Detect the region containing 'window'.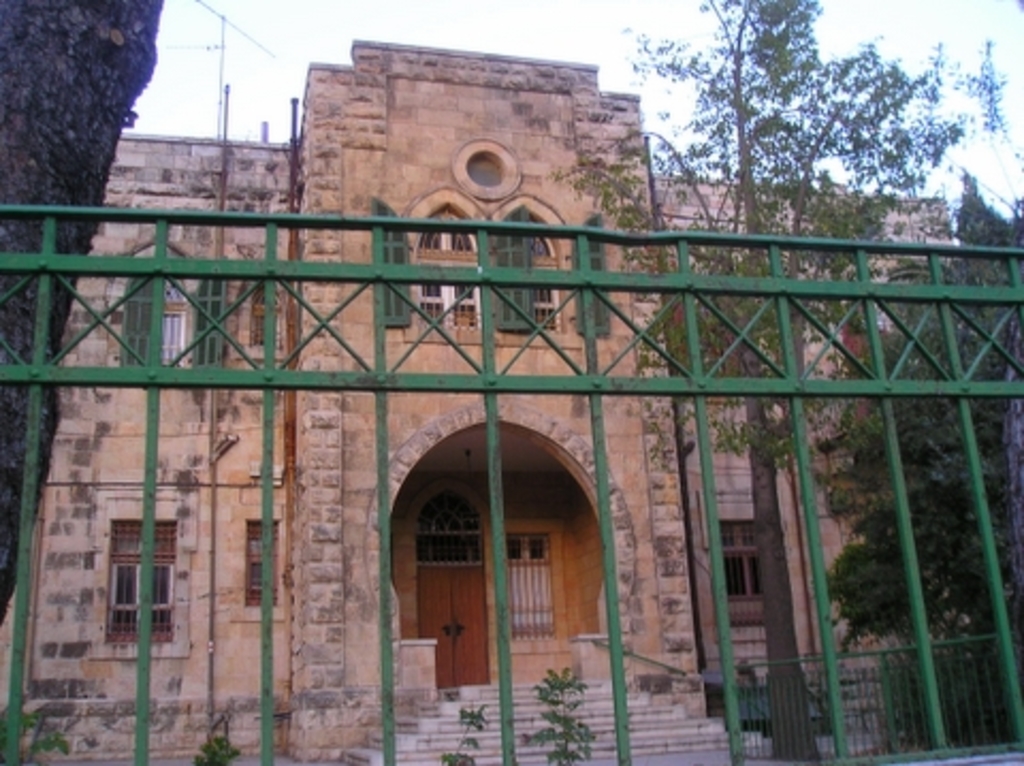
box=[529, 538, 548, 563].
